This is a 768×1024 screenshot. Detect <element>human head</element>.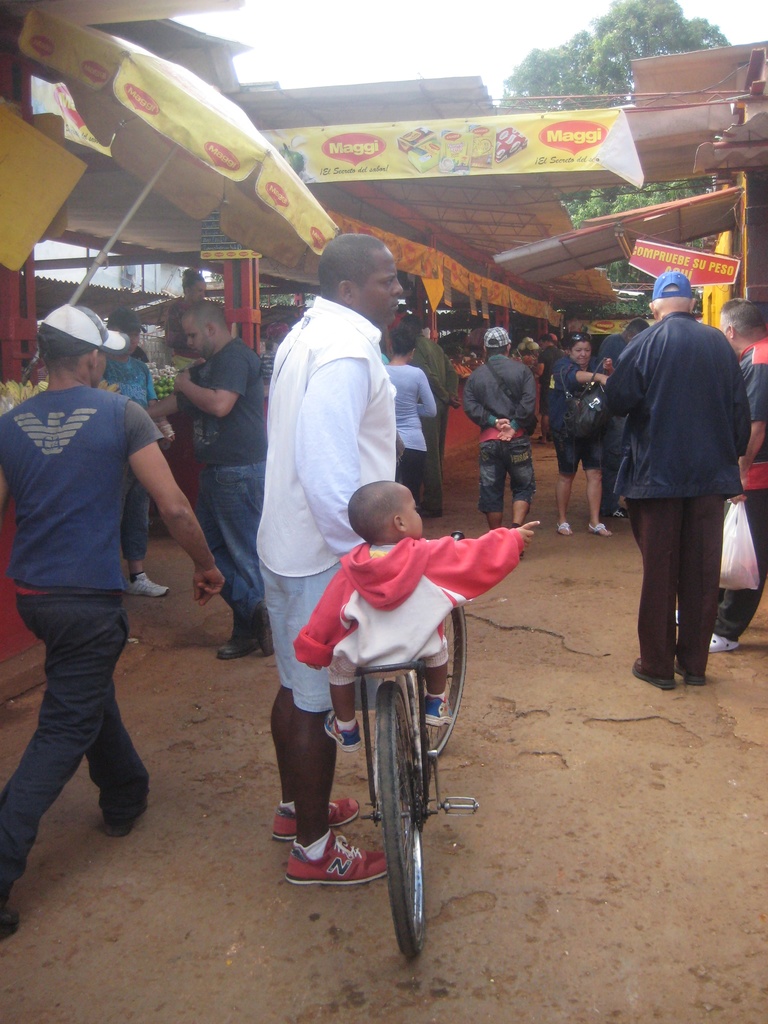
box(177, 298, 228, 359).
